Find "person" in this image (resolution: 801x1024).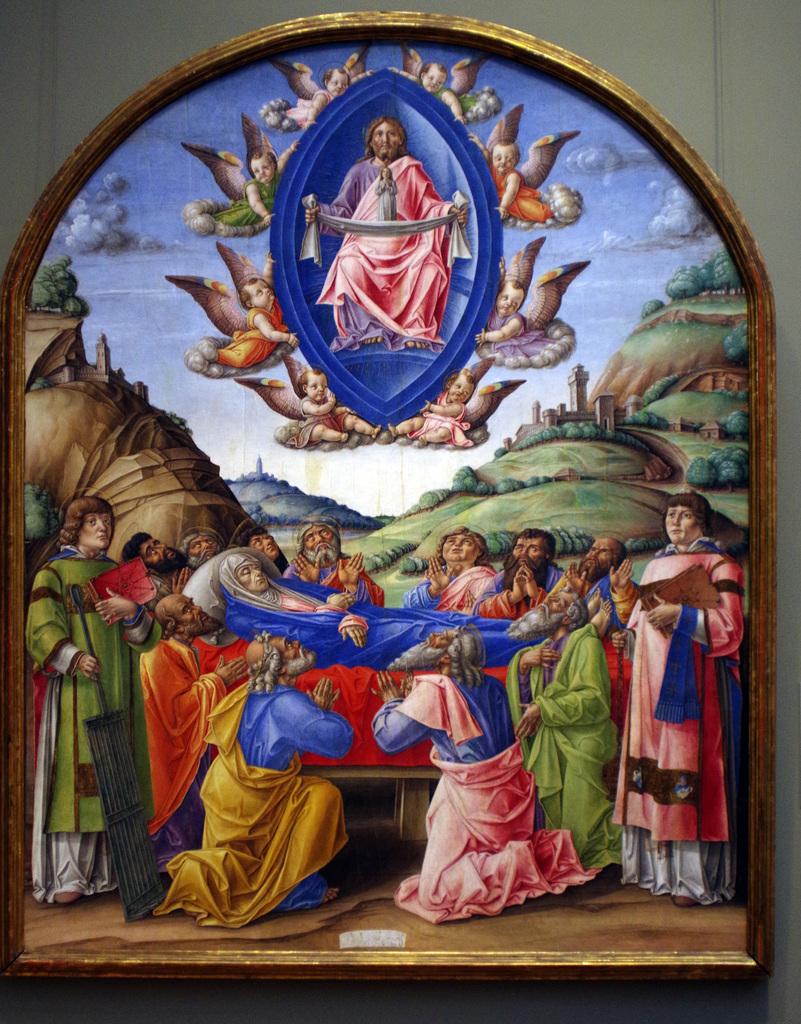
left=478, top=255, right=532, bottom=348.
